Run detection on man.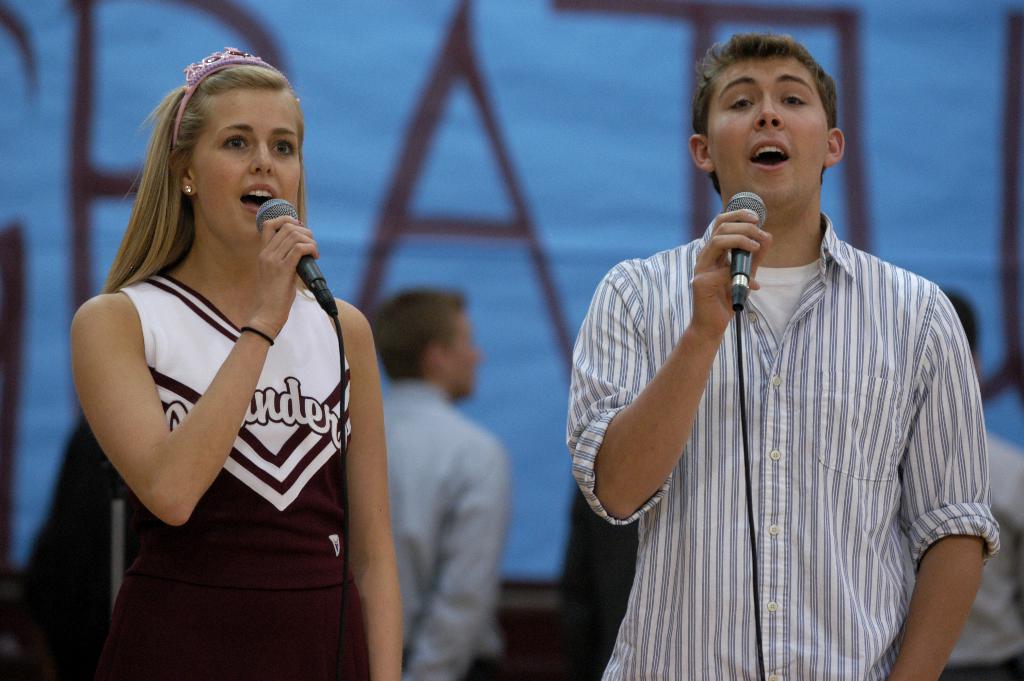
Result: 380,288,515,680.
